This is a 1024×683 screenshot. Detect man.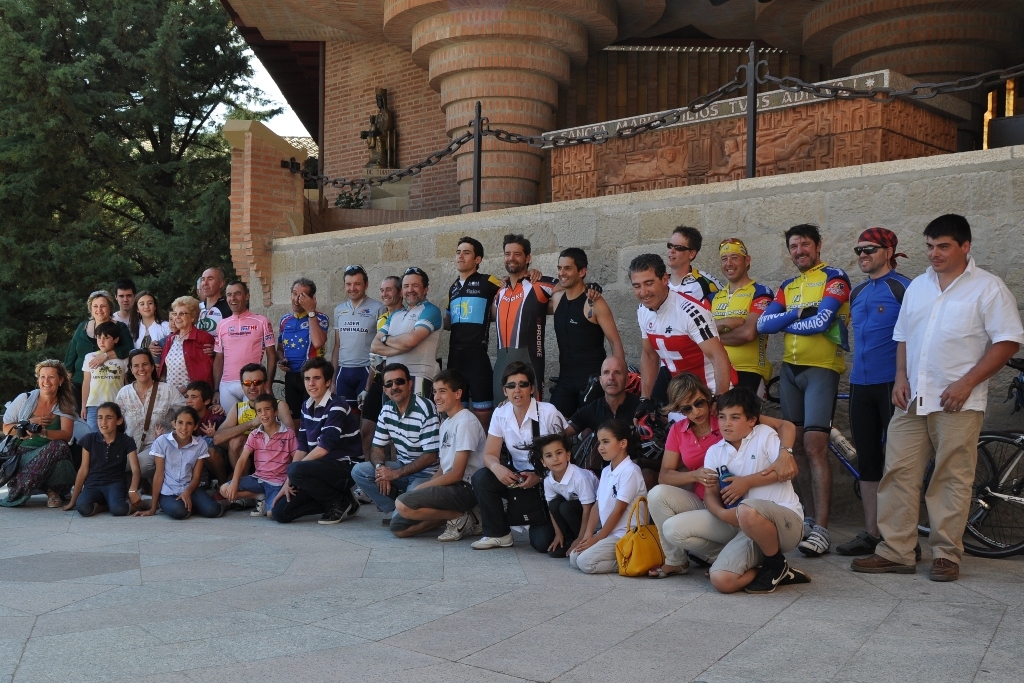
region(377, 265, 442, 410).
